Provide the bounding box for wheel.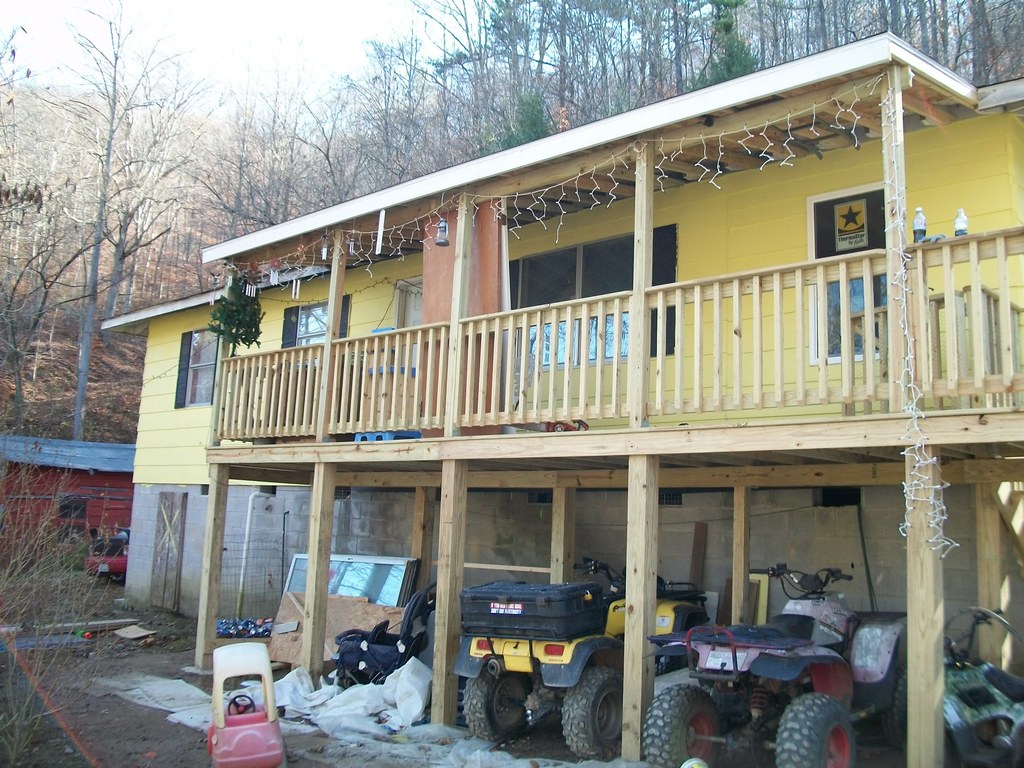
<bbox>774, 689, 857, 767</bbox>.
